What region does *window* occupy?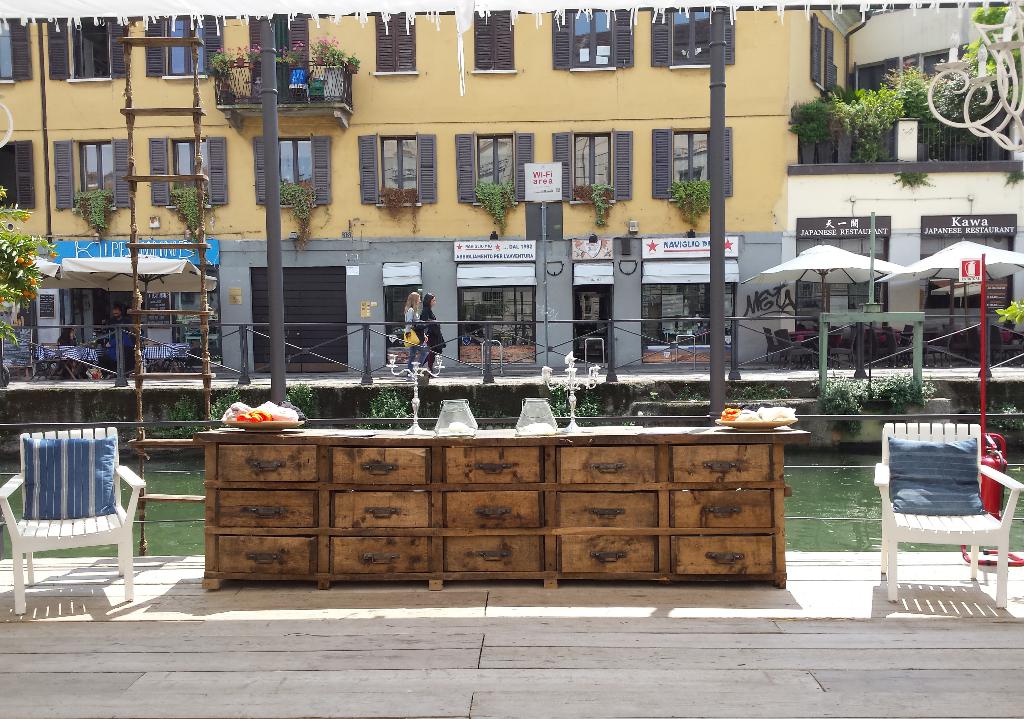
pyautogui.locateOnScreen(645, 127, 736, 202).
